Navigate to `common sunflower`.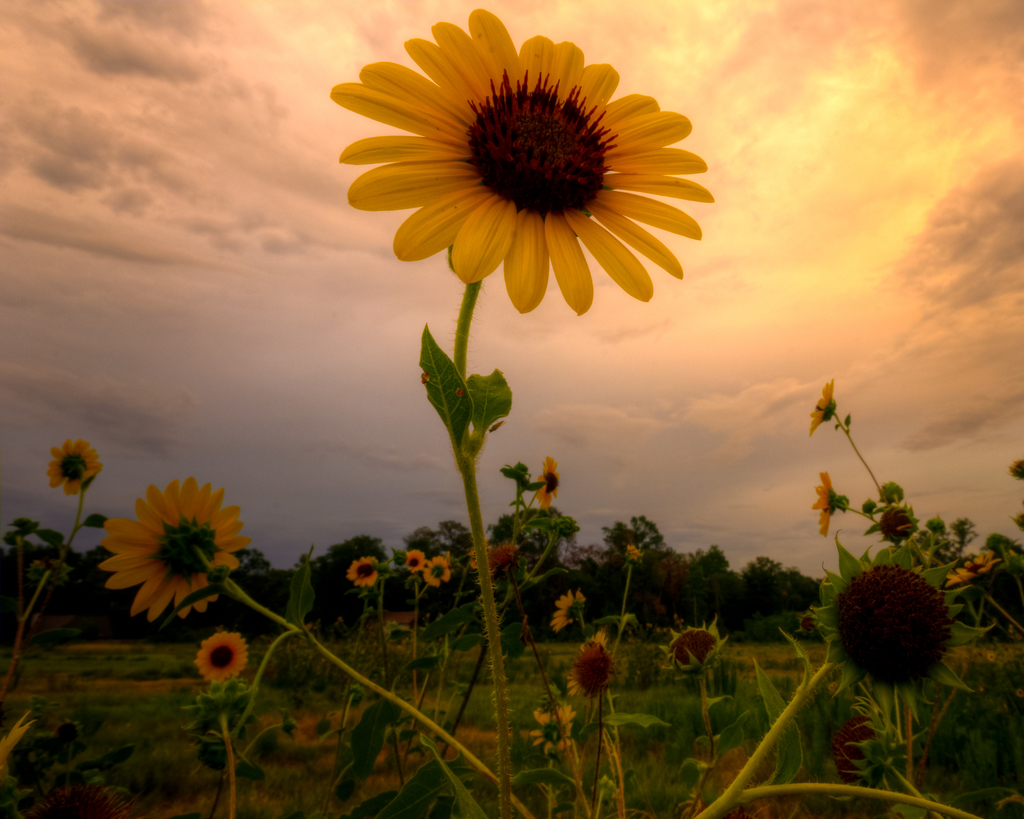
Navigation target: [x1=815, y1=377, x2=832, y2=438].
